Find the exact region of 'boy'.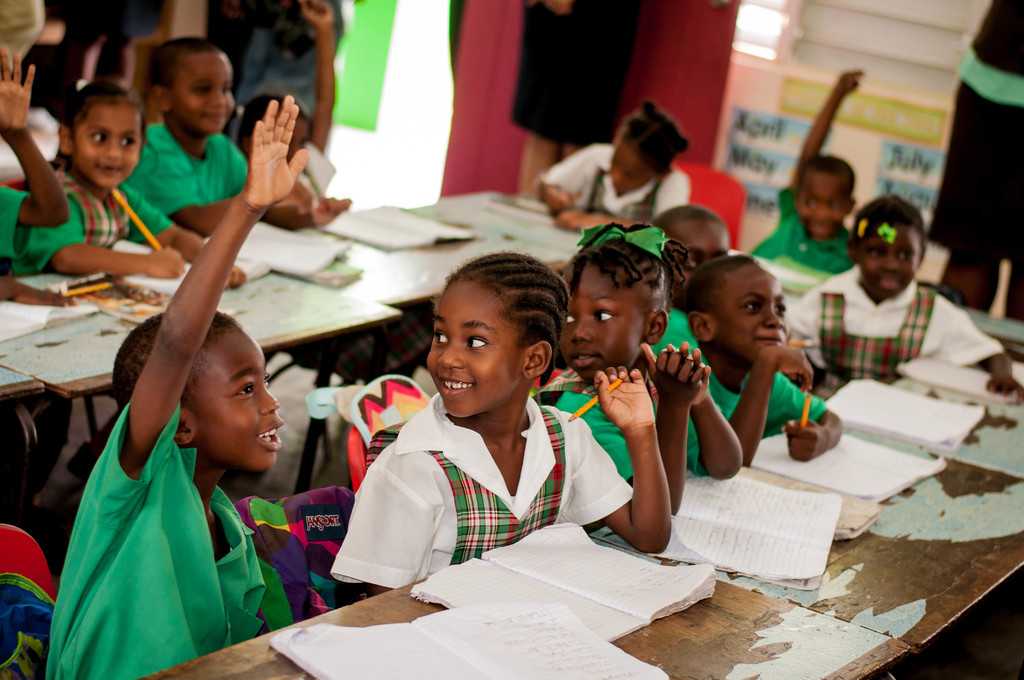
Exact region: [left=748, top=67, right=861, bottom=265].
